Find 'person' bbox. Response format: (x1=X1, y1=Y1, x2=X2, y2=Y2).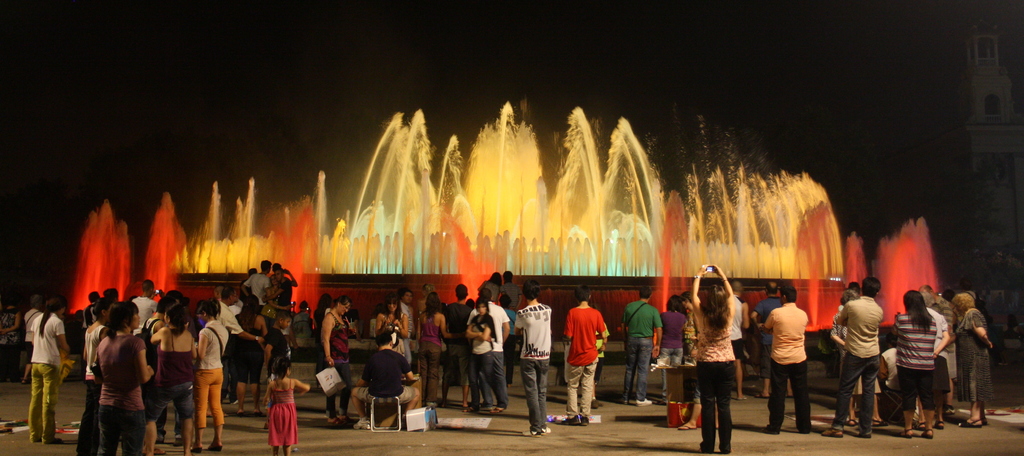
(x1=264, y1=263, x2=298, y2=310).
